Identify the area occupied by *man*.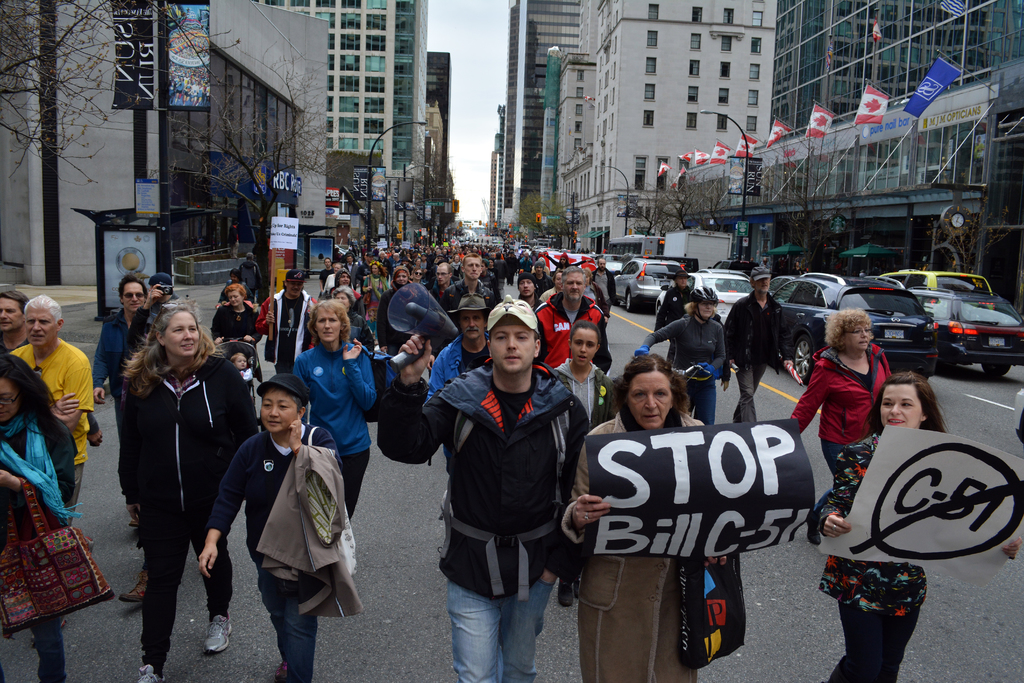
Area: x1=0 y1=290 x2=31 y2=353.
